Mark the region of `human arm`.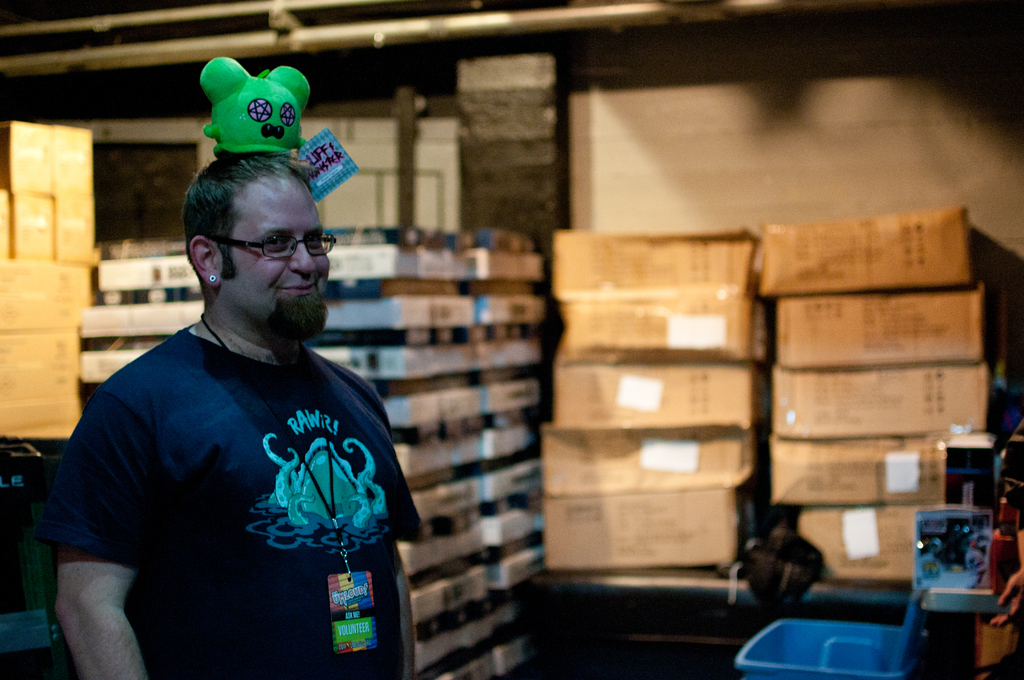
Region: pyautogui.locateOnScreen(41, 446, 138, 668).
